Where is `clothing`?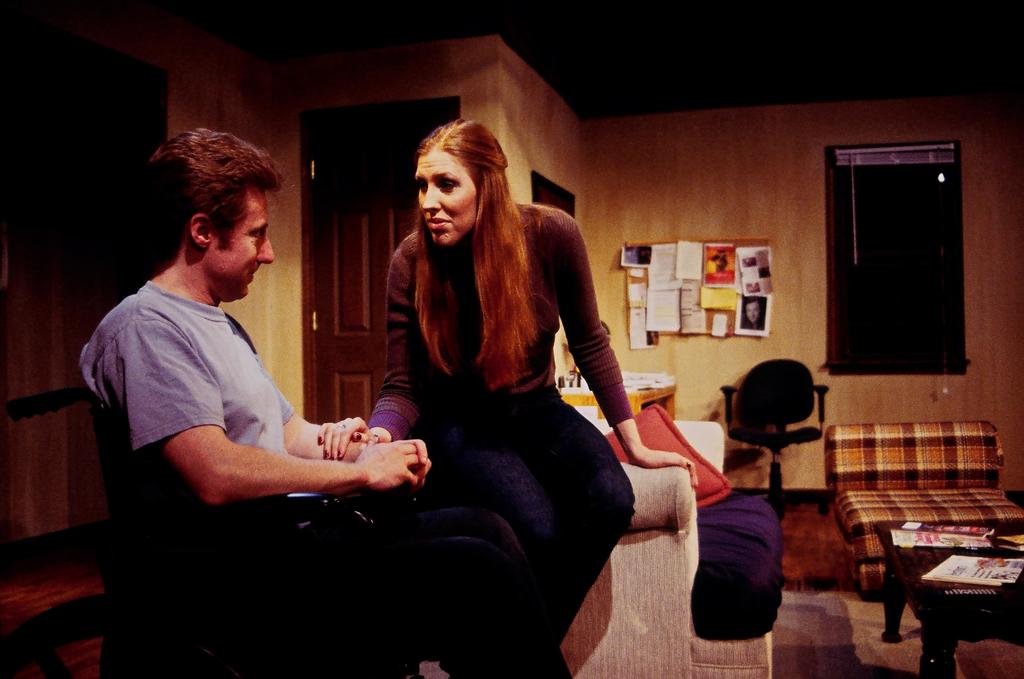
75/279/578/678.
